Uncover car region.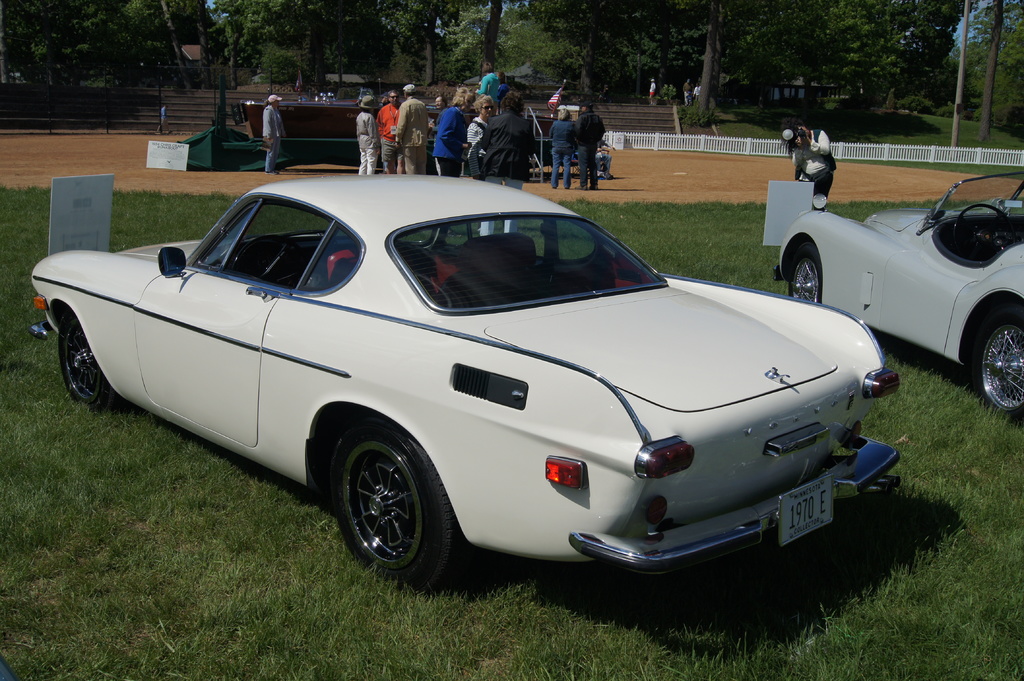
Uncovered: {"x1": 774, "y1": 171, "x2": 1023, "y2": 422}.
